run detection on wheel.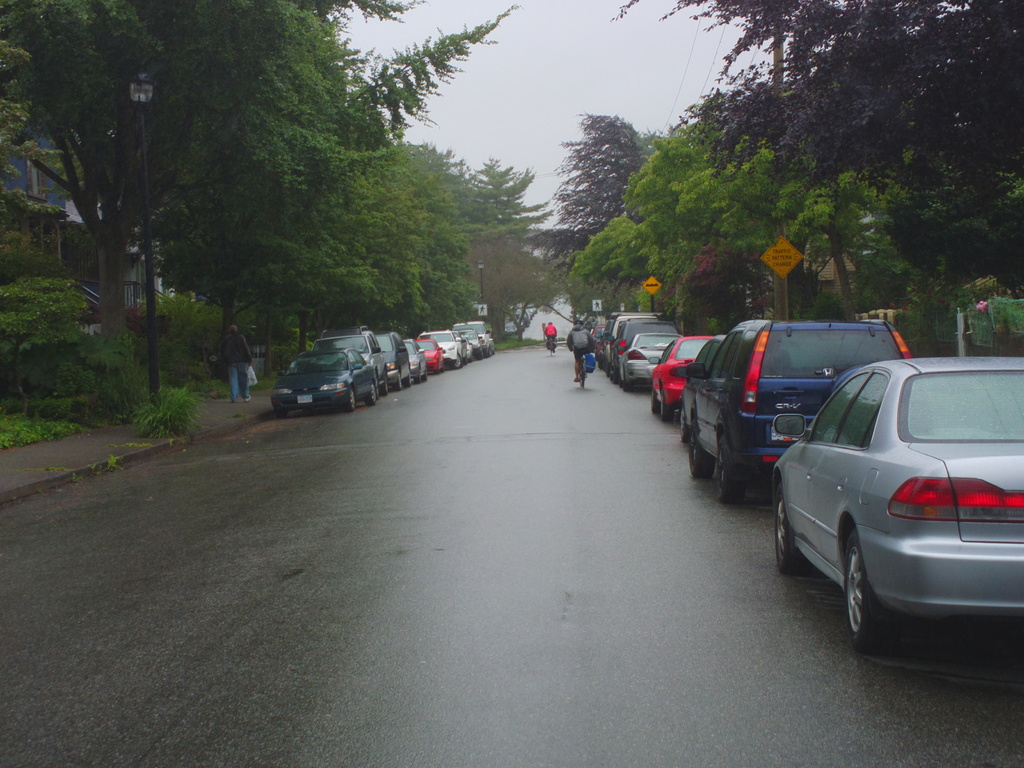
Result: pyautogui.locateOnScreen(377, 374, 387, 396).
